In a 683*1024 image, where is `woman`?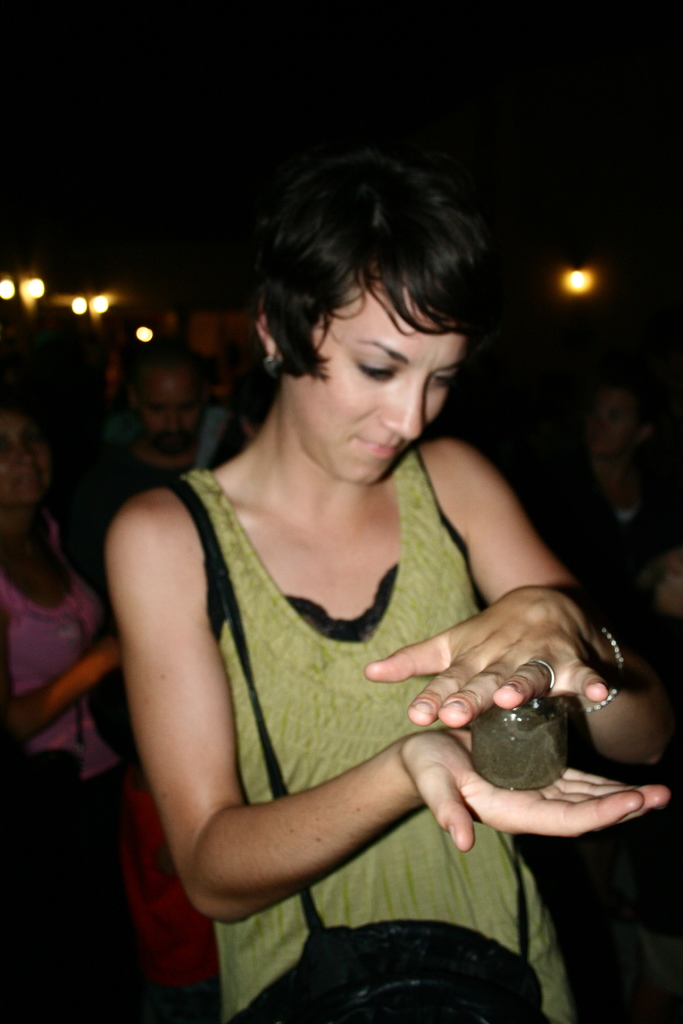
box=[0, 397, 152, 1013].
